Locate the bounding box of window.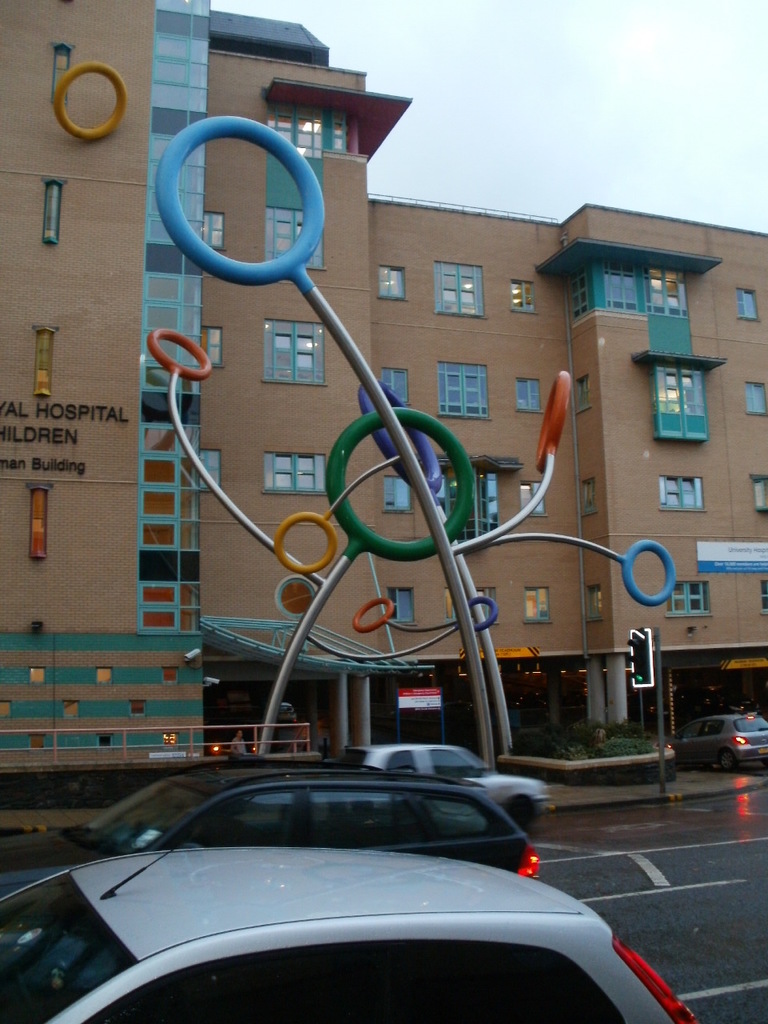
Bounding box: 570, 374, 591, 413.
